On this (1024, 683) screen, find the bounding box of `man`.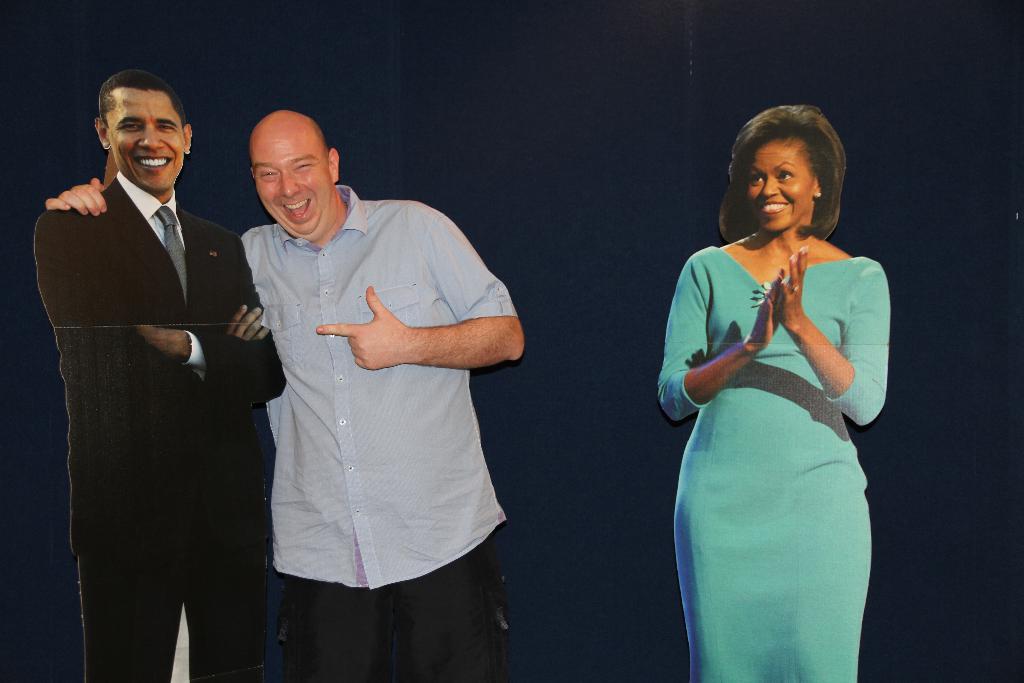
Bounding box: rect(45, 106, 525, 682).
